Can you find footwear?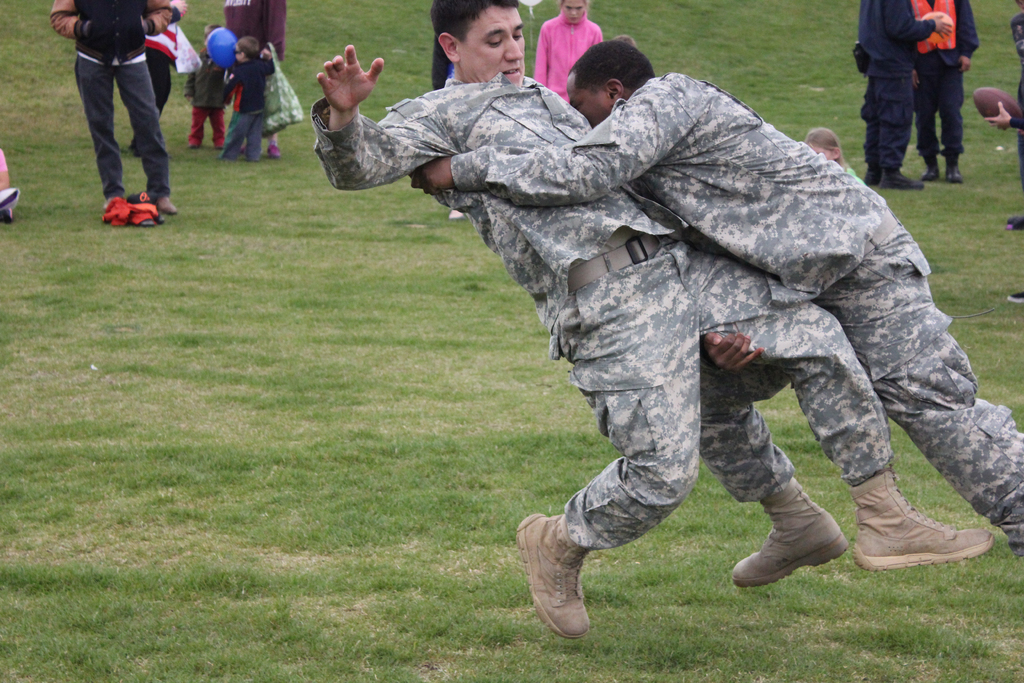
Yes, bounding box: <box>1007,289,1023,298</box>.
